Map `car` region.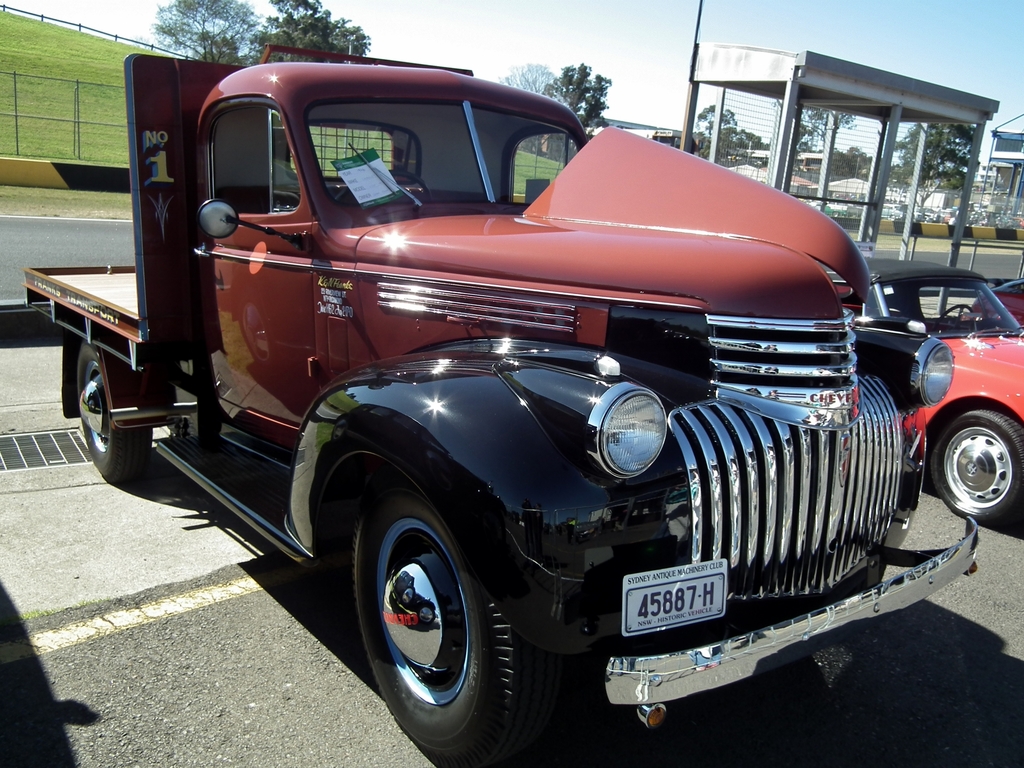
Mapped to box=[969, 278, 1023, 343].
